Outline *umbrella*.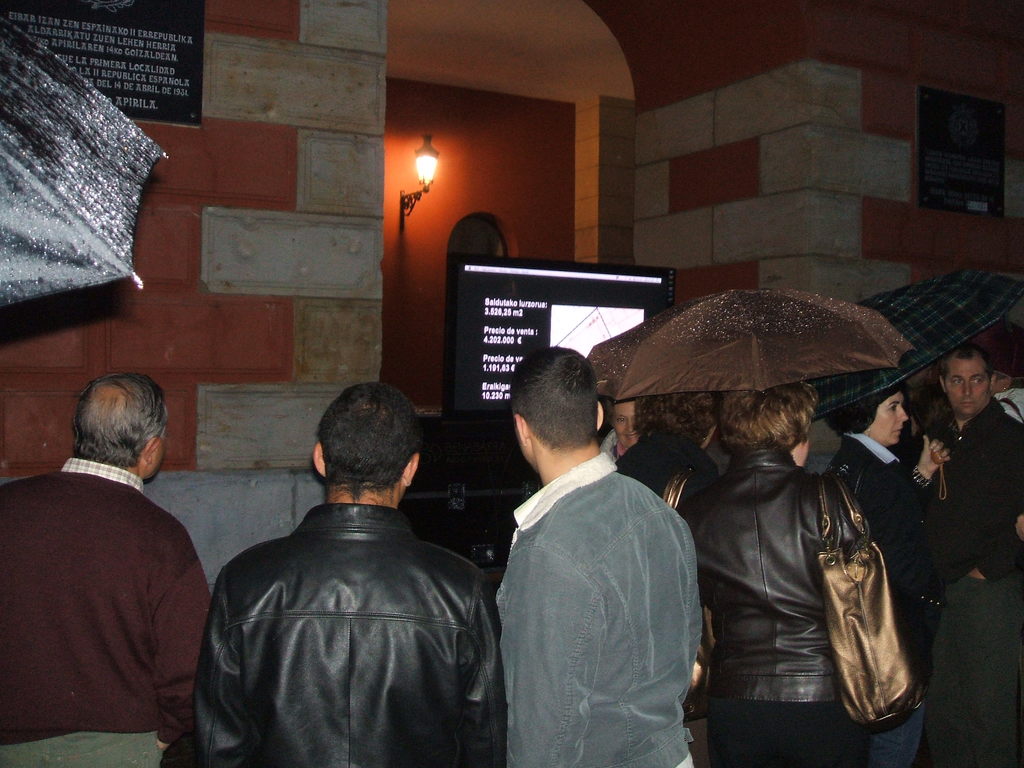
Outline: 807:269:1023:501.
